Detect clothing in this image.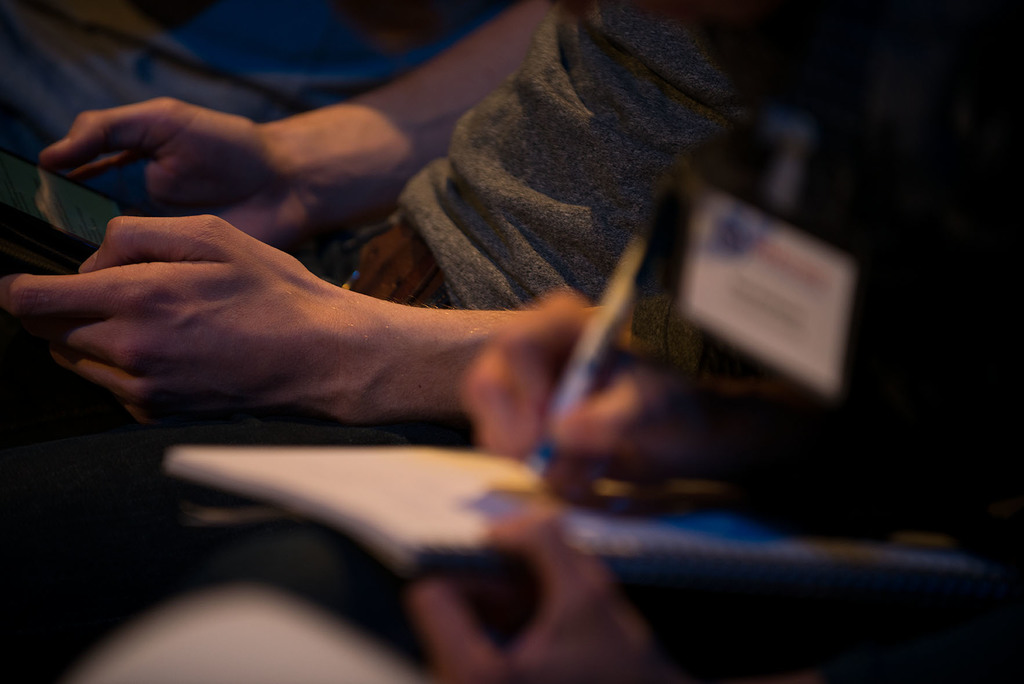
Detection: rect(332, 0, 771, 338).
